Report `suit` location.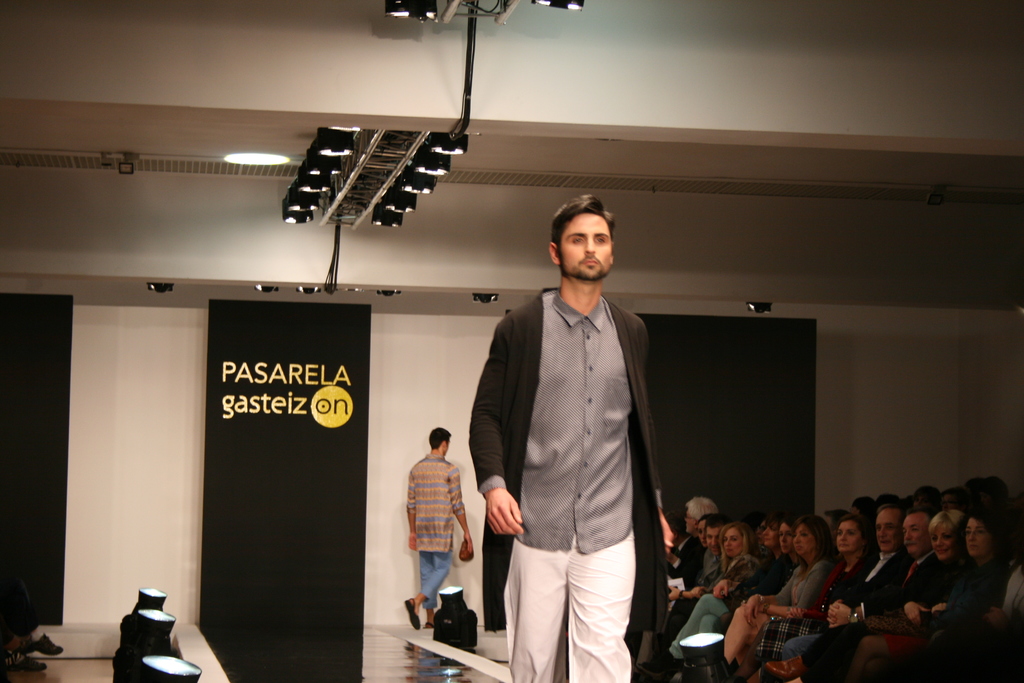
Report: {"left": 836, "top": 552, "right": 902, "bottom": 616}.
